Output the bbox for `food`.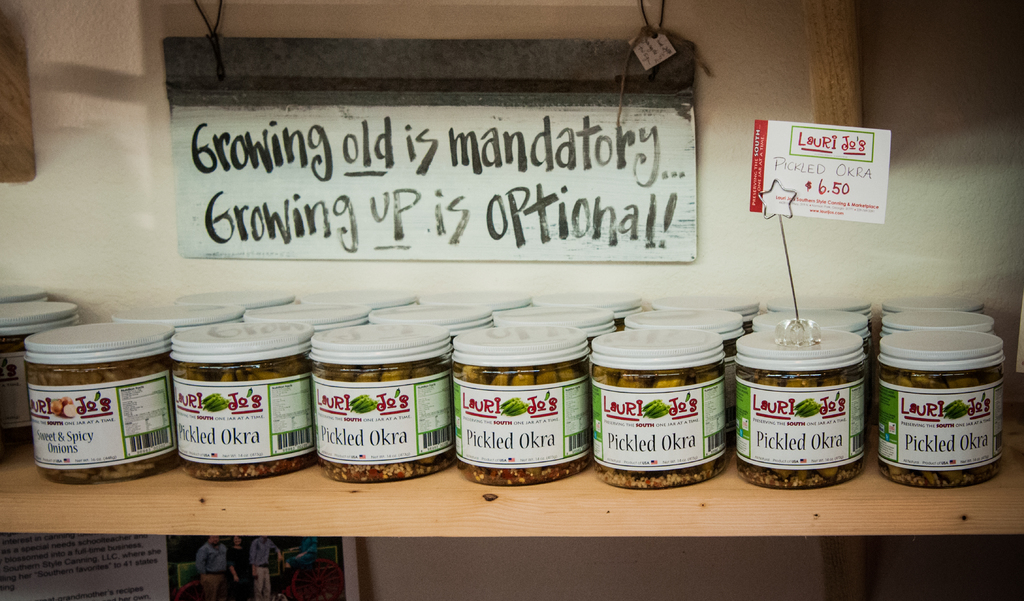
detection(25, 358, 172, 481).
